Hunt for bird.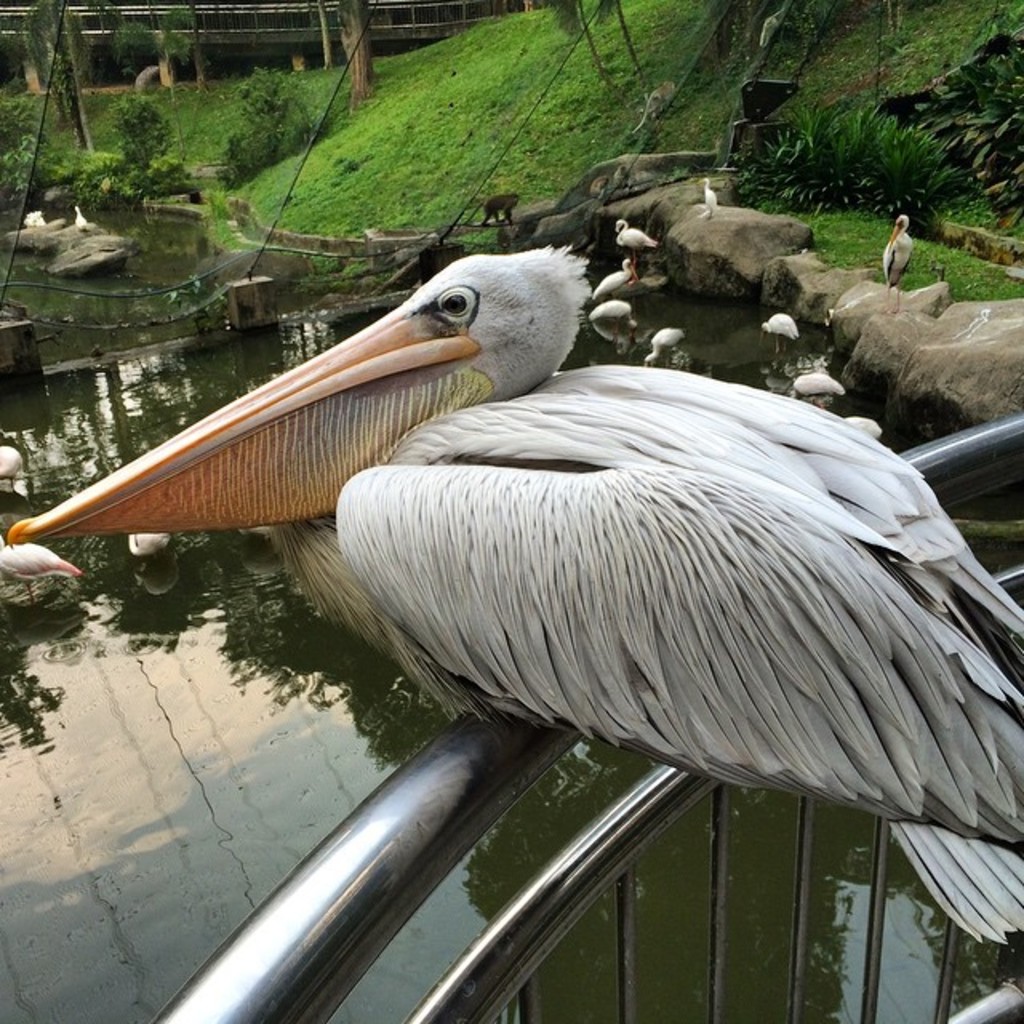
Hunted down at 611/222/658/270.
